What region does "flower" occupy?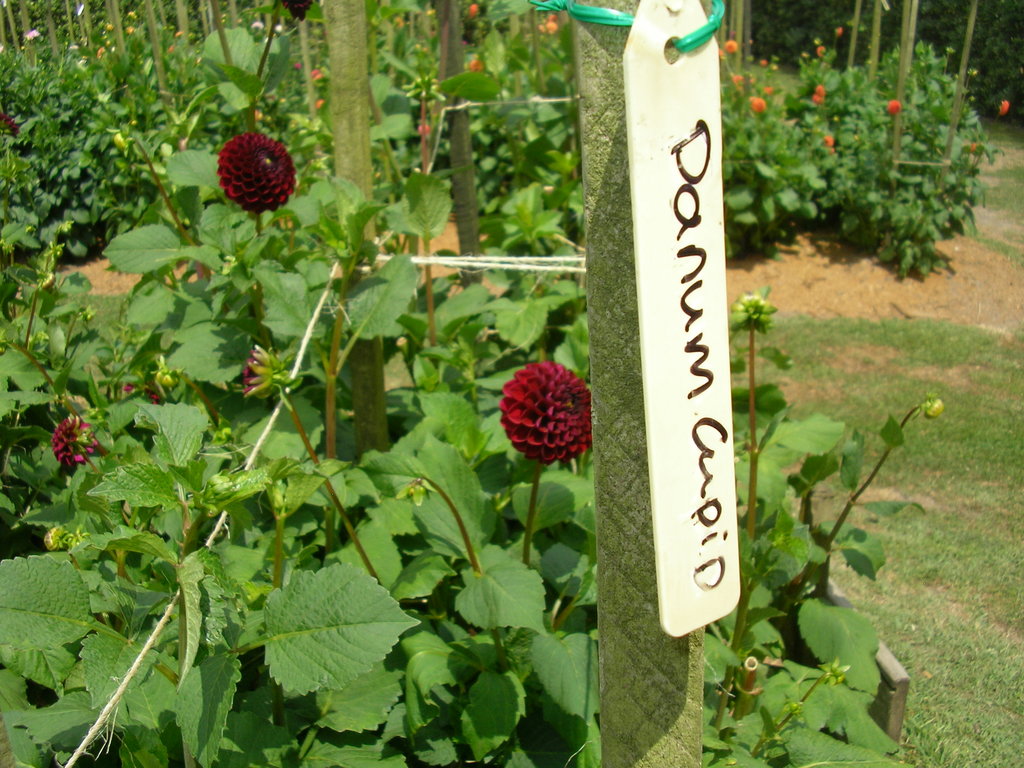
<box>484,350,588,470</box>.
